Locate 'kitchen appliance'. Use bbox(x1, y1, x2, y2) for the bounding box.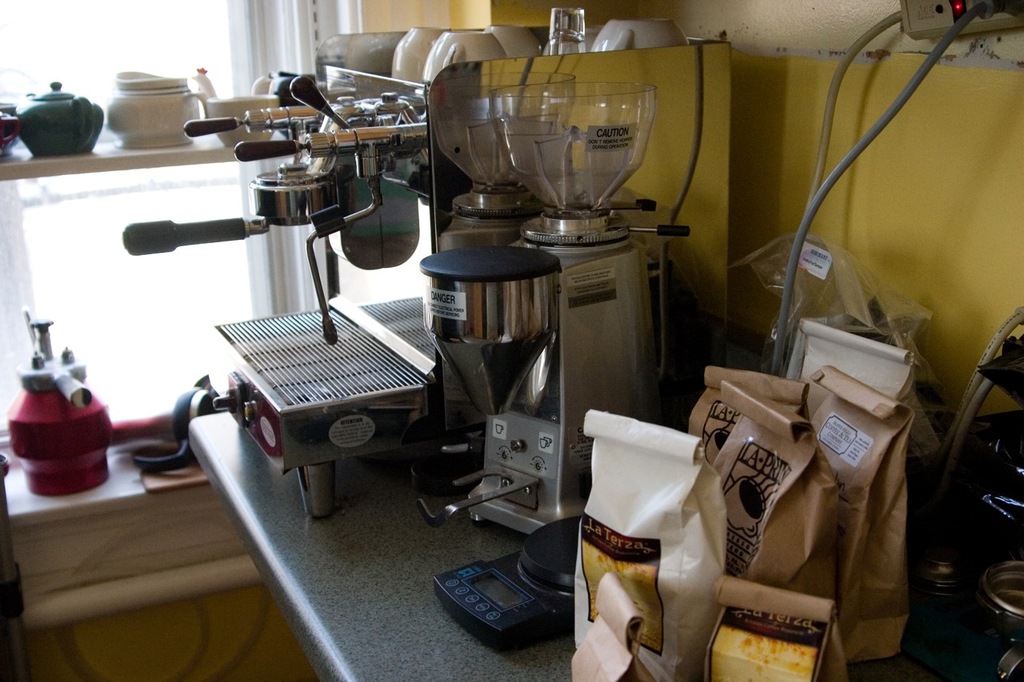
bbox(326, 27, 399, 81).
